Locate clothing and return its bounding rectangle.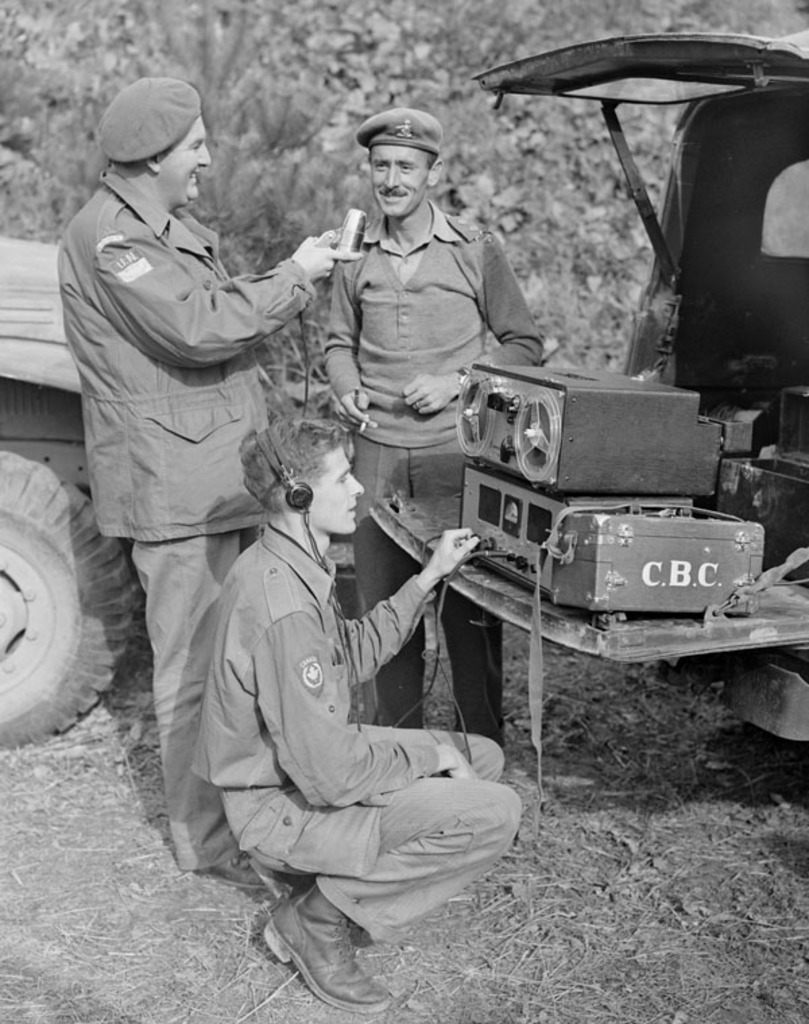
[left=330, top=202, right=566, bottom=727].
